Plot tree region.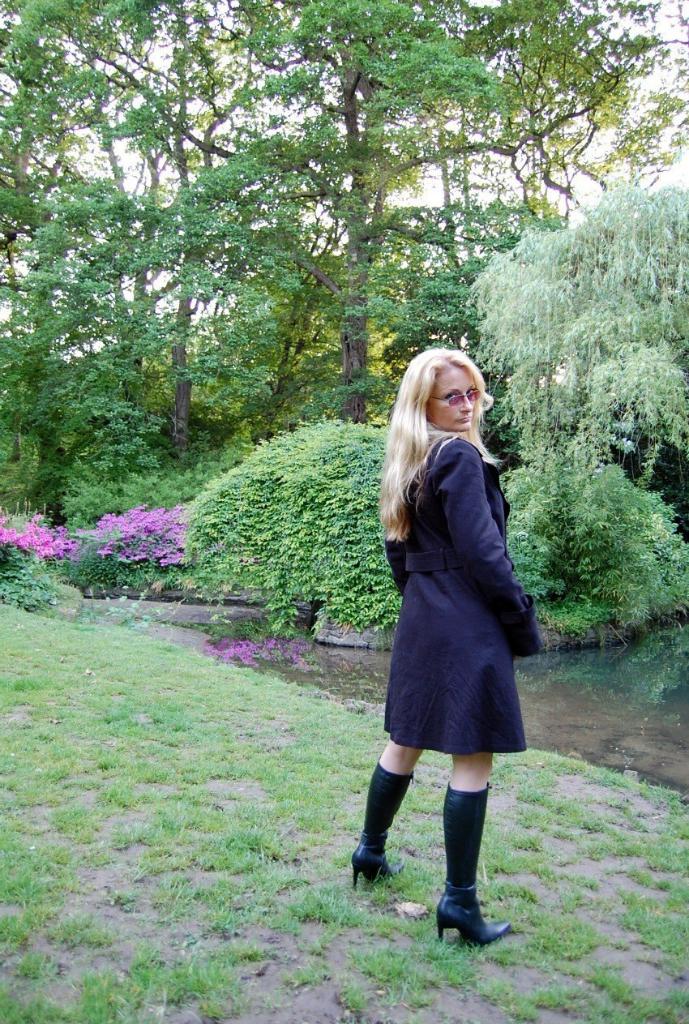
Plotted at [left=0, top=0, right=219, bottom=420].
